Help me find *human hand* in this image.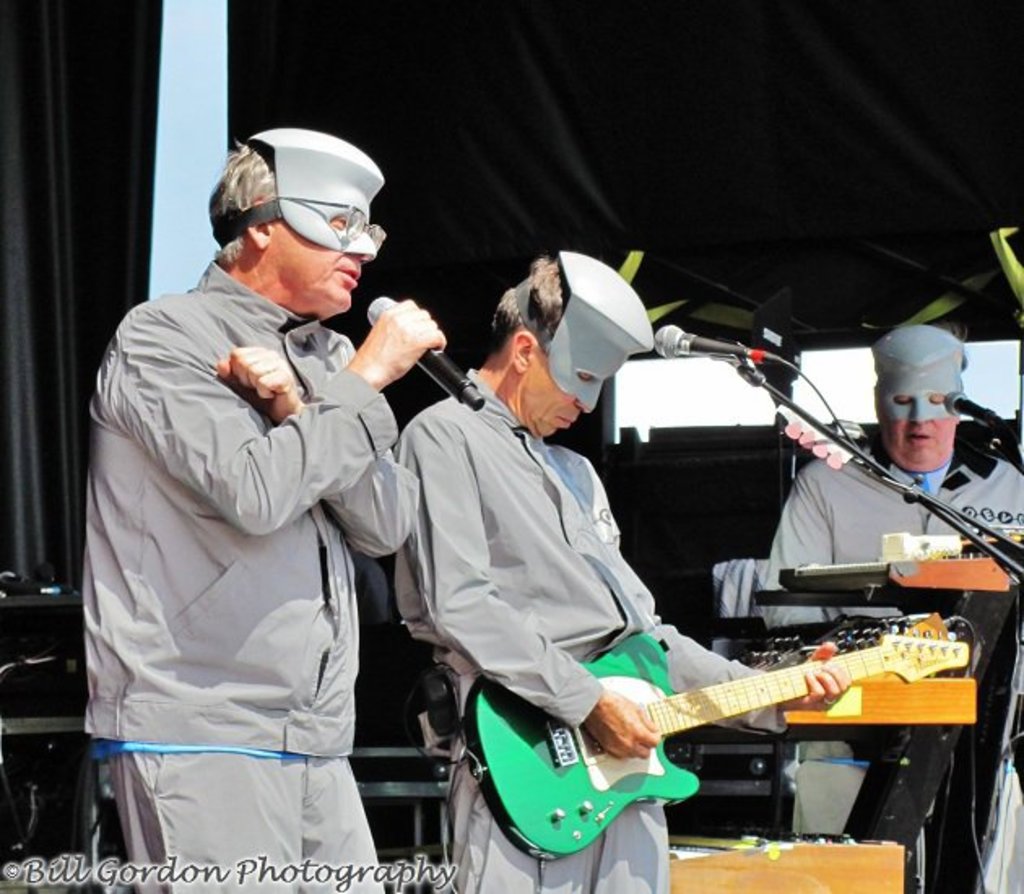
Found it: [x1=221, y1=345, x2=302, y2=419].
